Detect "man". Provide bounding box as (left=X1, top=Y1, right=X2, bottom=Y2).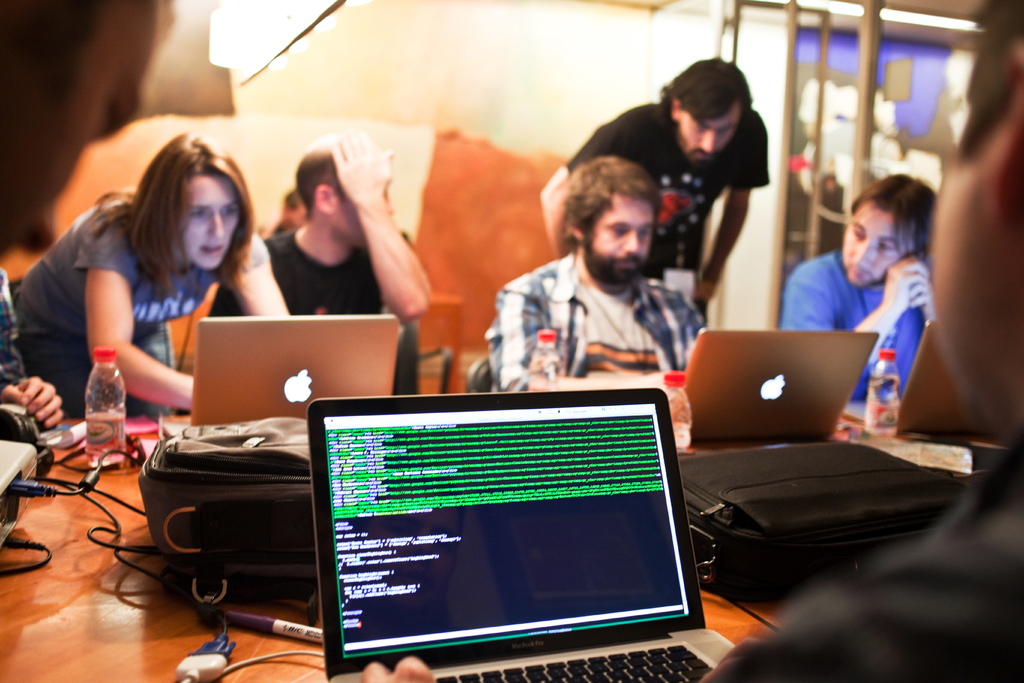
(left=536, top=54, right=764, bottom=315).
